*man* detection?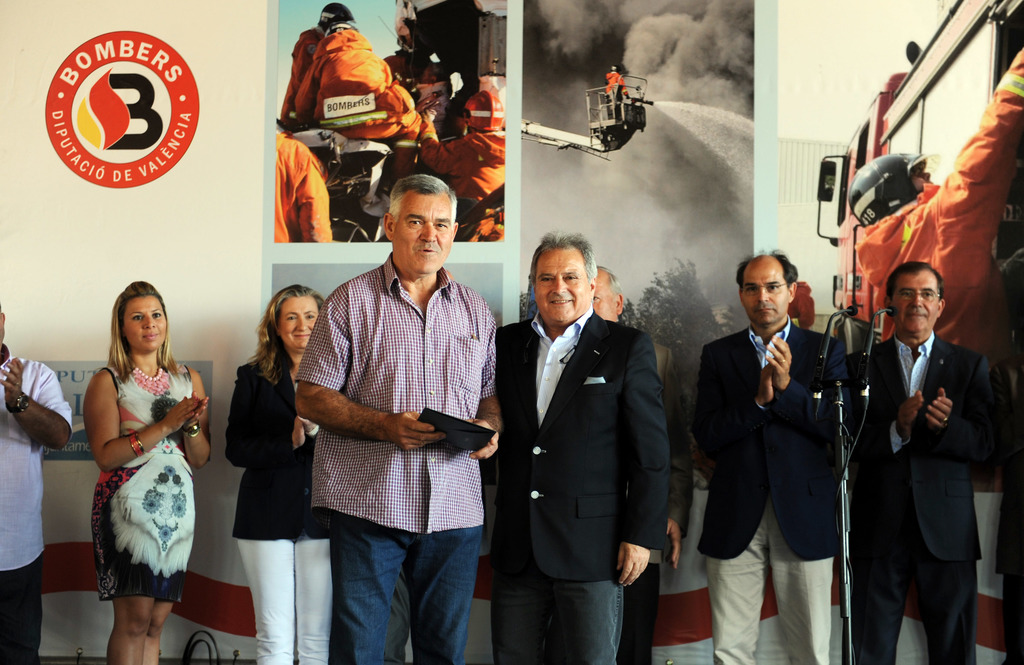
select_region(479, 182, 669, 664)
